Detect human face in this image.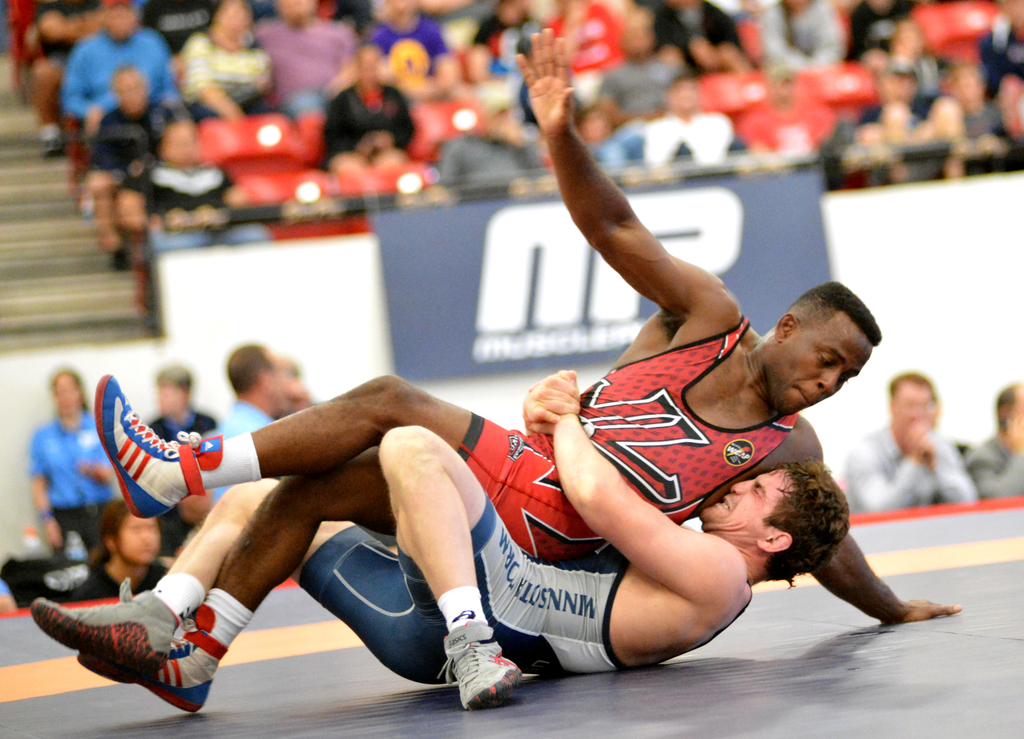
Detection: (x1=702, y1=466, x2=783, y2=546).
